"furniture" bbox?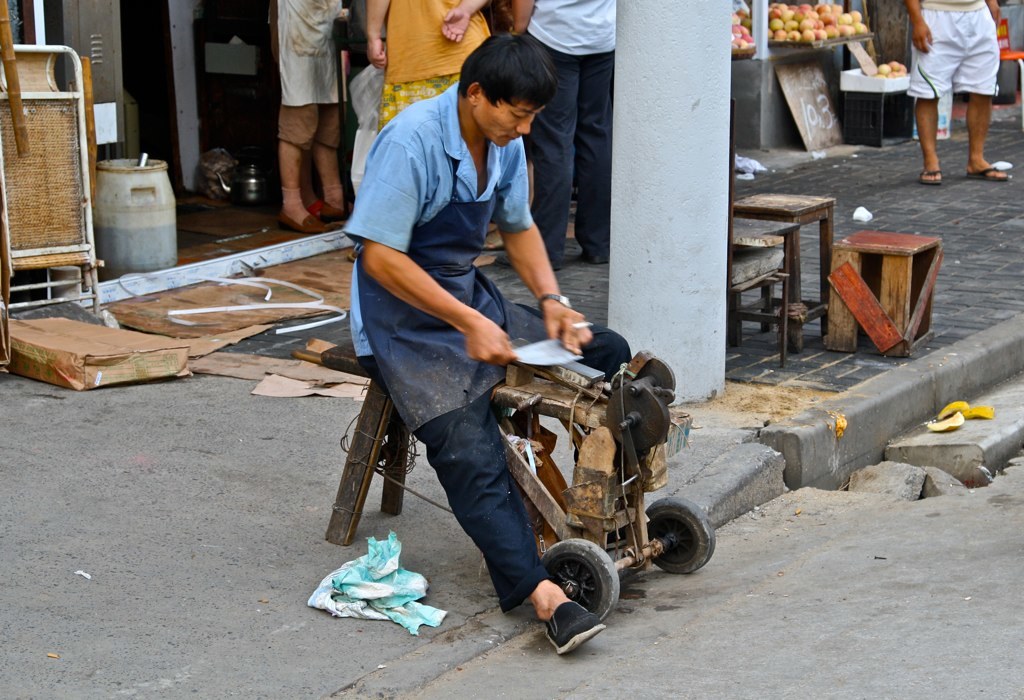
bbox=(828, 226, 940, 356)
